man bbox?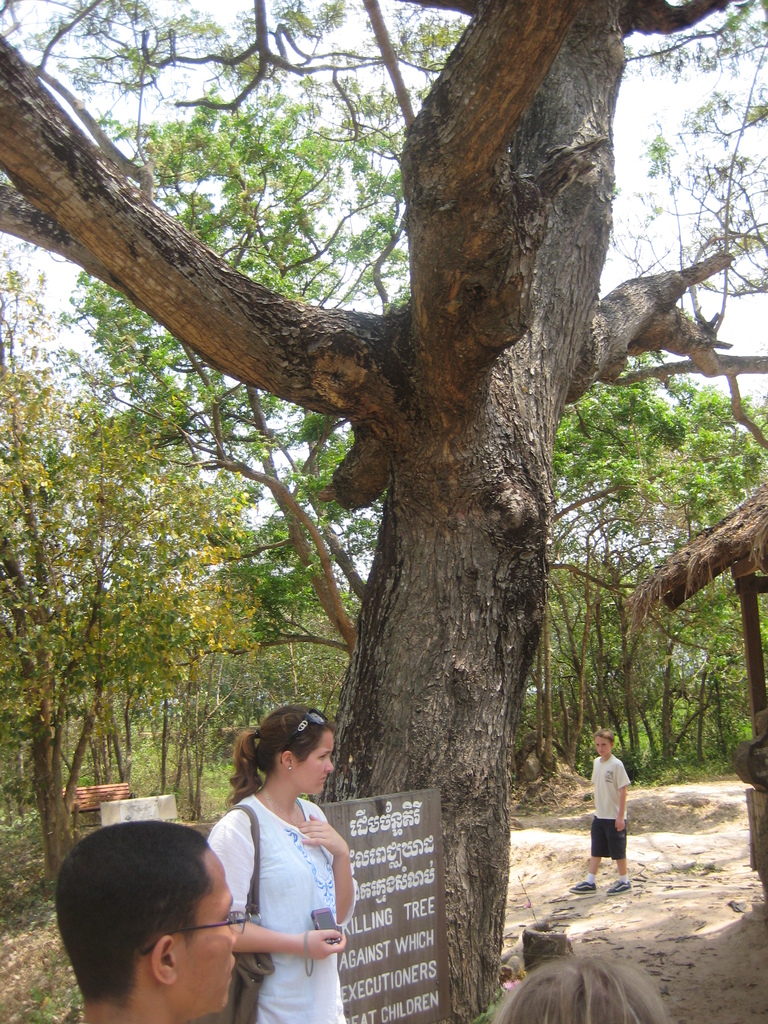
l=51, t=818, r=250, b=1023
